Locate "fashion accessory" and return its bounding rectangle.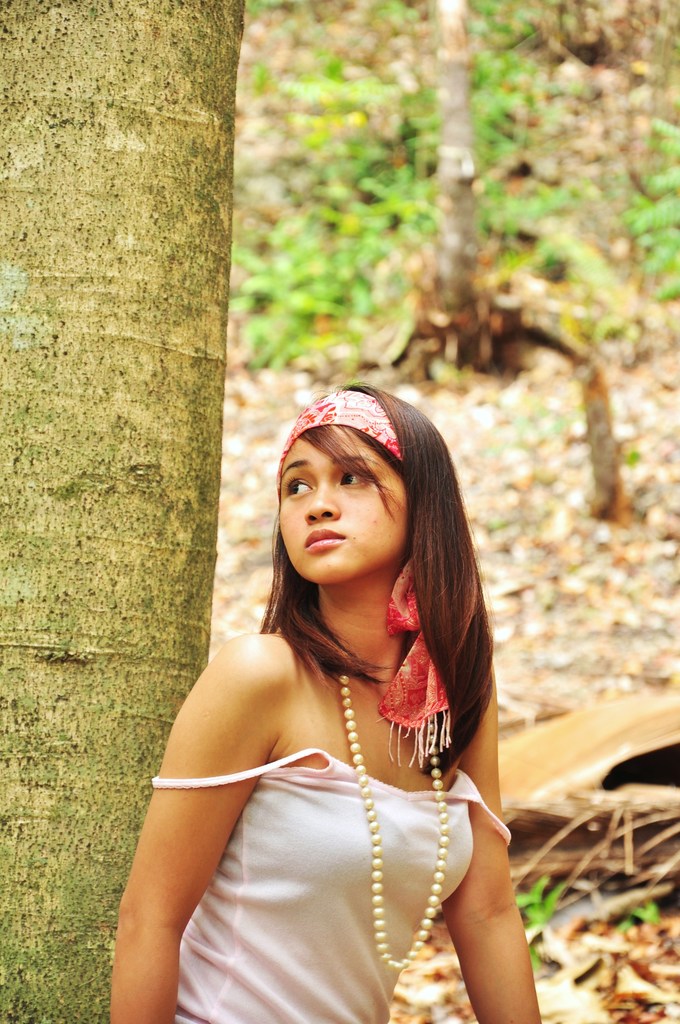
(331, 664, 453, 975).
